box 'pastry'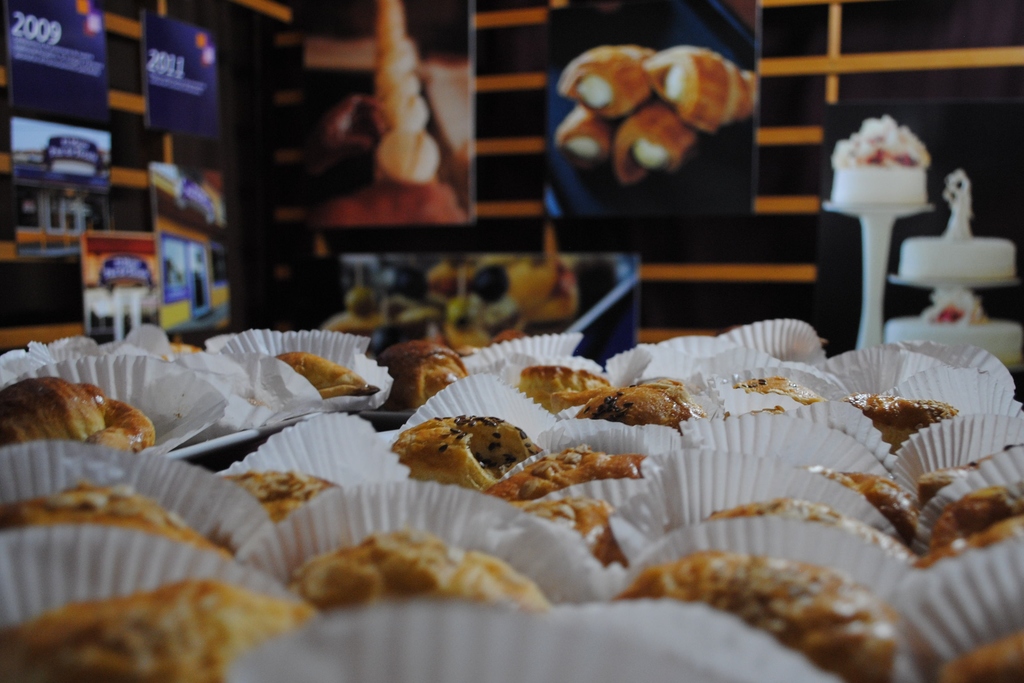
(401,421,547,491)
